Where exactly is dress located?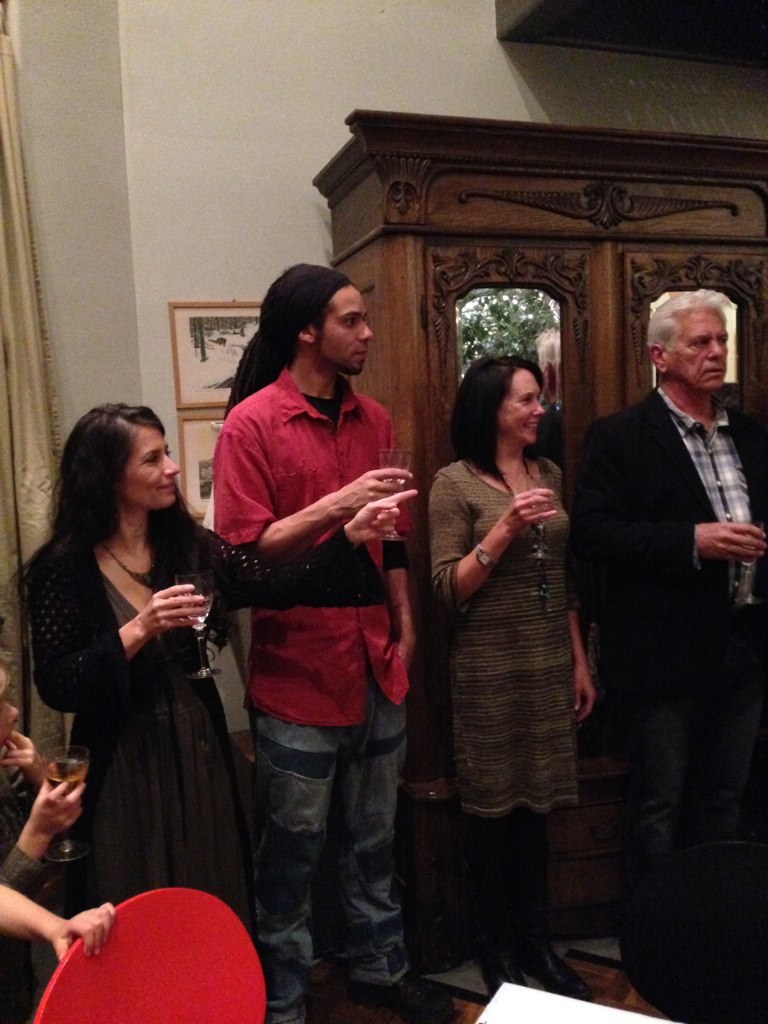
Its bounding box is x1=64 y1=573 x2=252 y2=939.
